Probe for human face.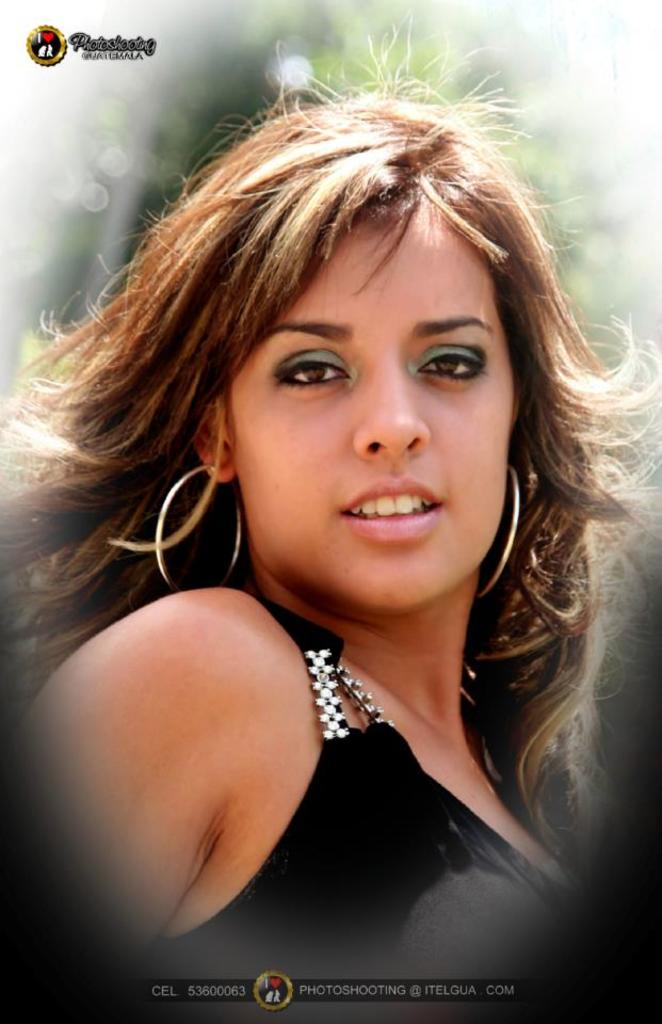
Probe result: bbox(230, 213, 521, 605).
